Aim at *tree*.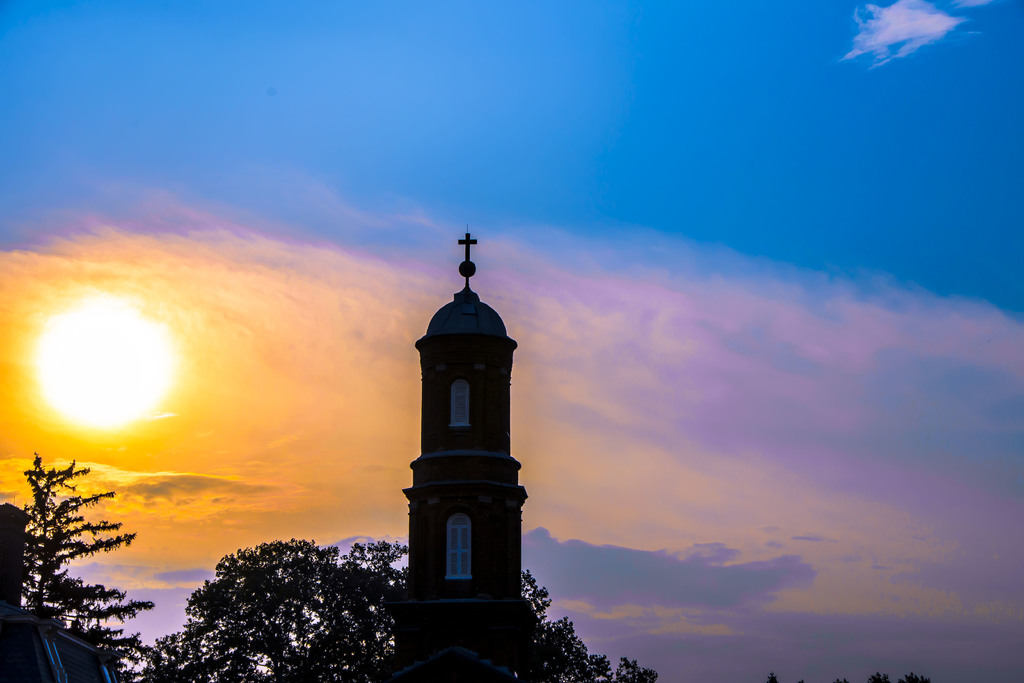
Aimed at {"left": 119, "top": 529, "right": 657, "bottom": 680}.
